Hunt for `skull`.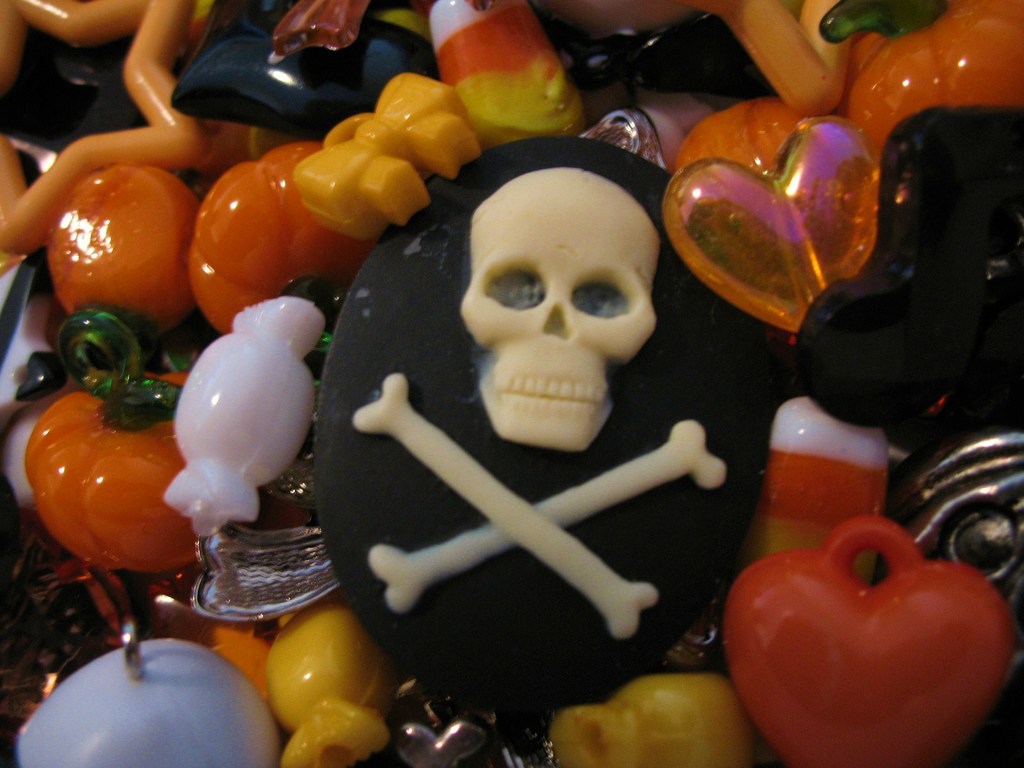
Hunted down at select_region(452, 144, 668, 447).
